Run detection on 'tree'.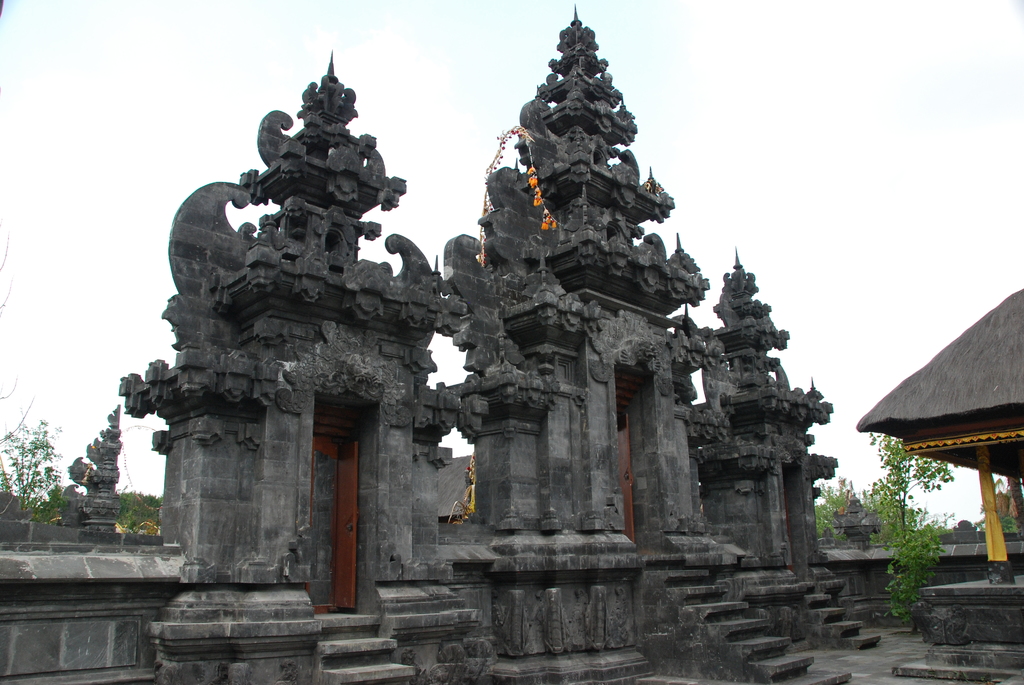
Result: rect(865, 425, 957, 626).
